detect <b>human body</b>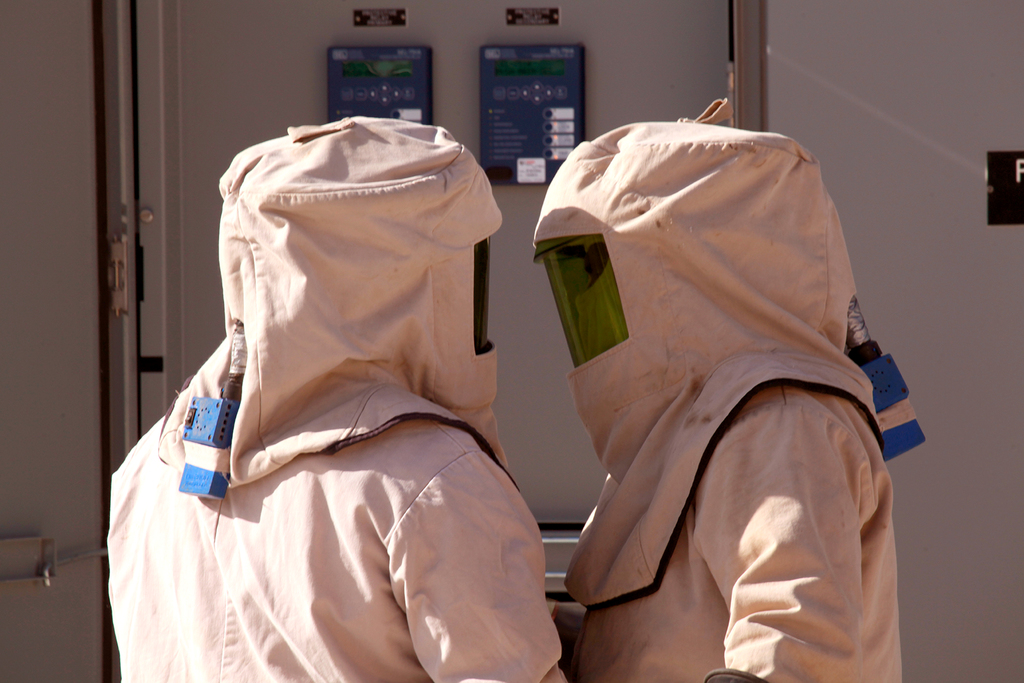
118/104/554/682
